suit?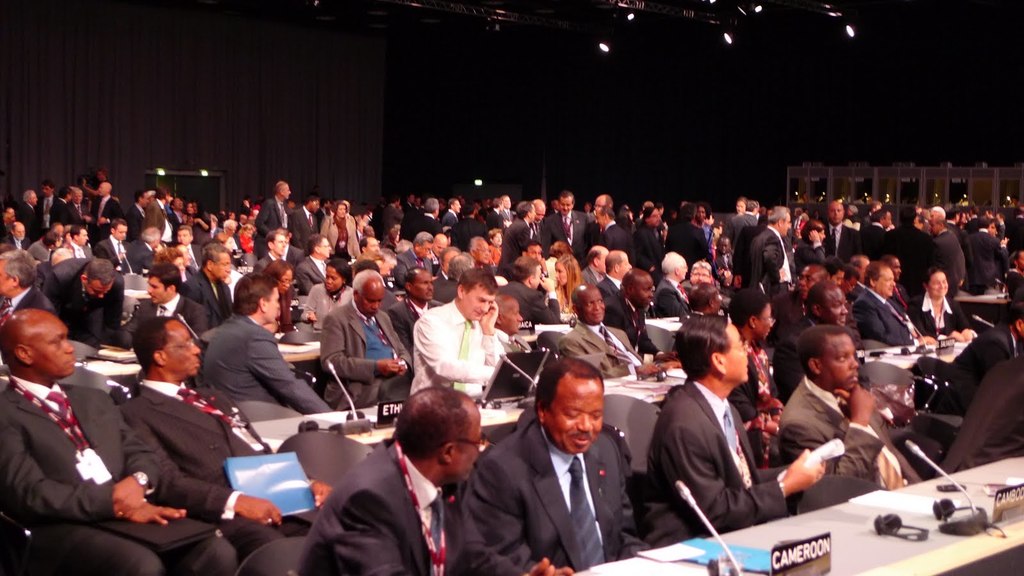
(left=796, top=238, right=828, bottom=272)
